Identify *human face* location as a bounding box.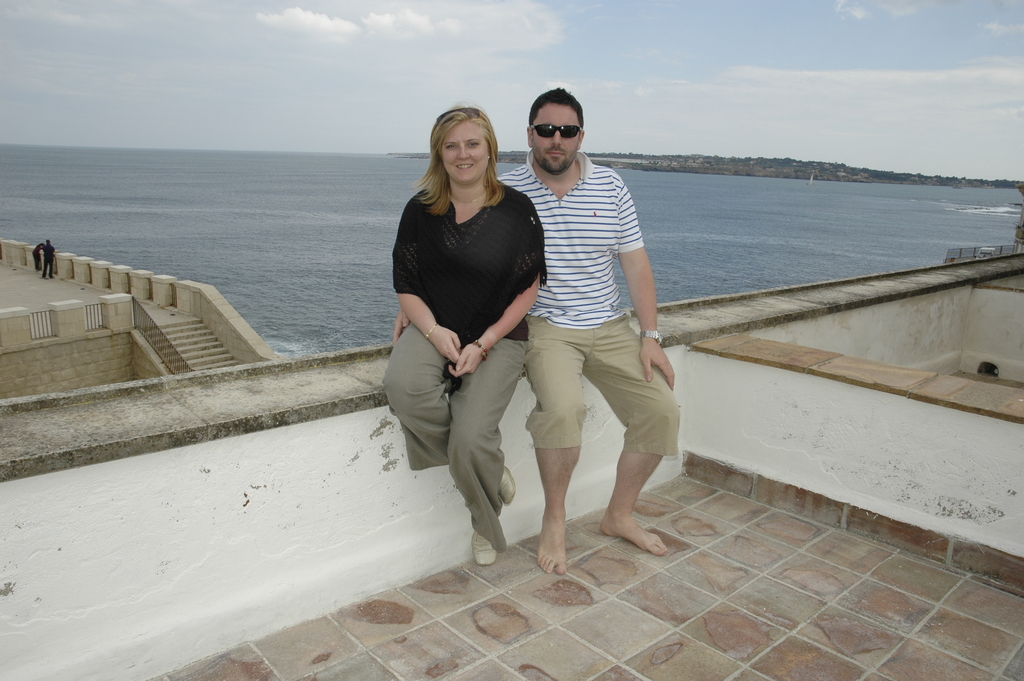
<bbox>533, 101, 580, 173</bbox>.
